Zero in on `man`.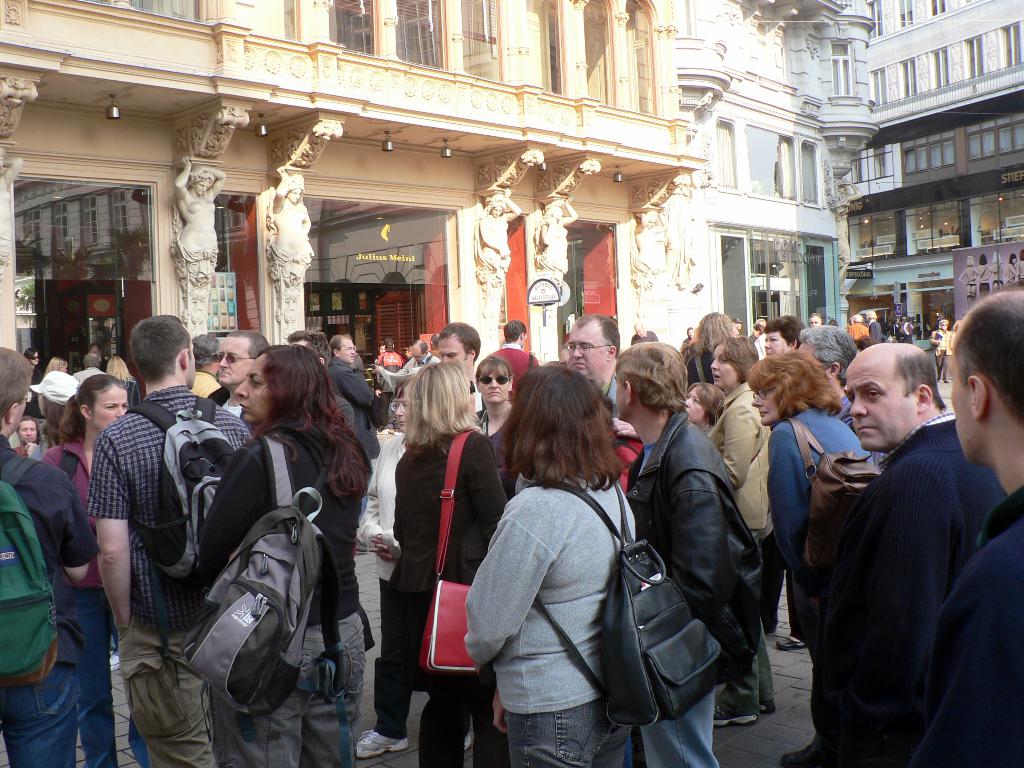
Zeroed in: (868,310,880,341).
